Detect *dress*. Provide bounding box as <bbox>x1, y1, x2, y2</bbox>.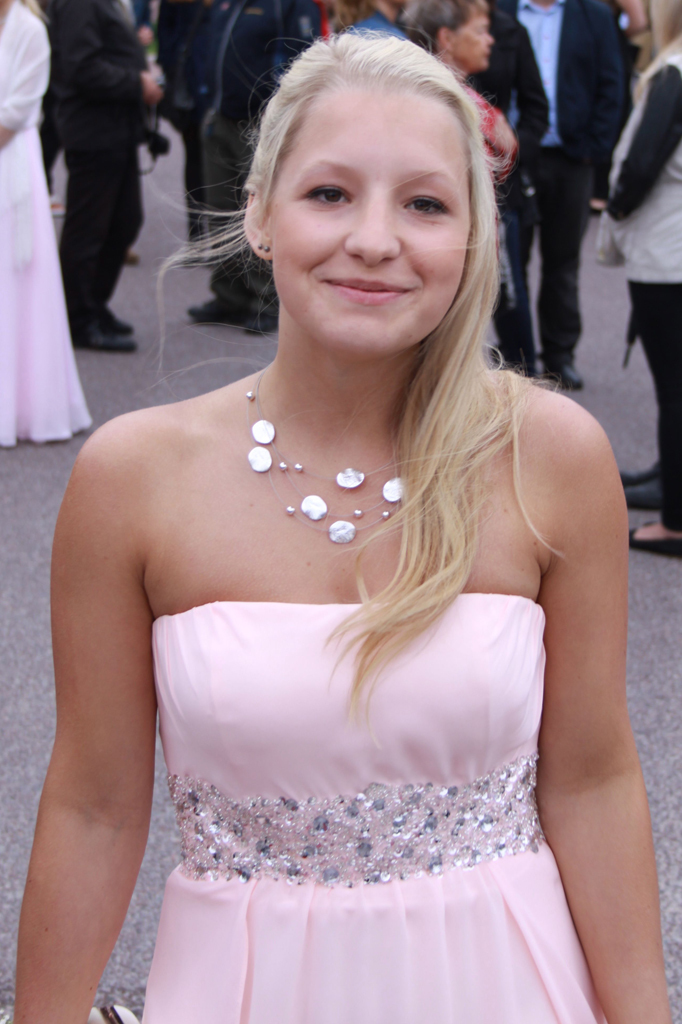
<bbox>135, 591, 615, 1023</bbox>.
